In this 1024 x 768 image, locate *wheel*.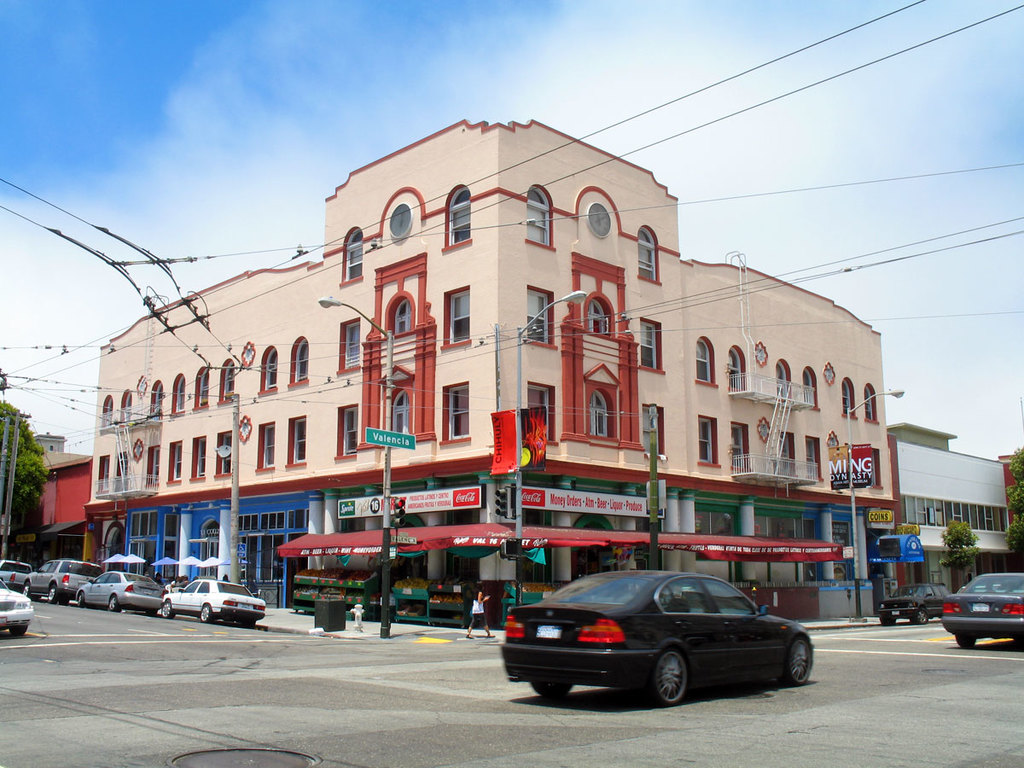
Bounding box: 881:615:899:625.
